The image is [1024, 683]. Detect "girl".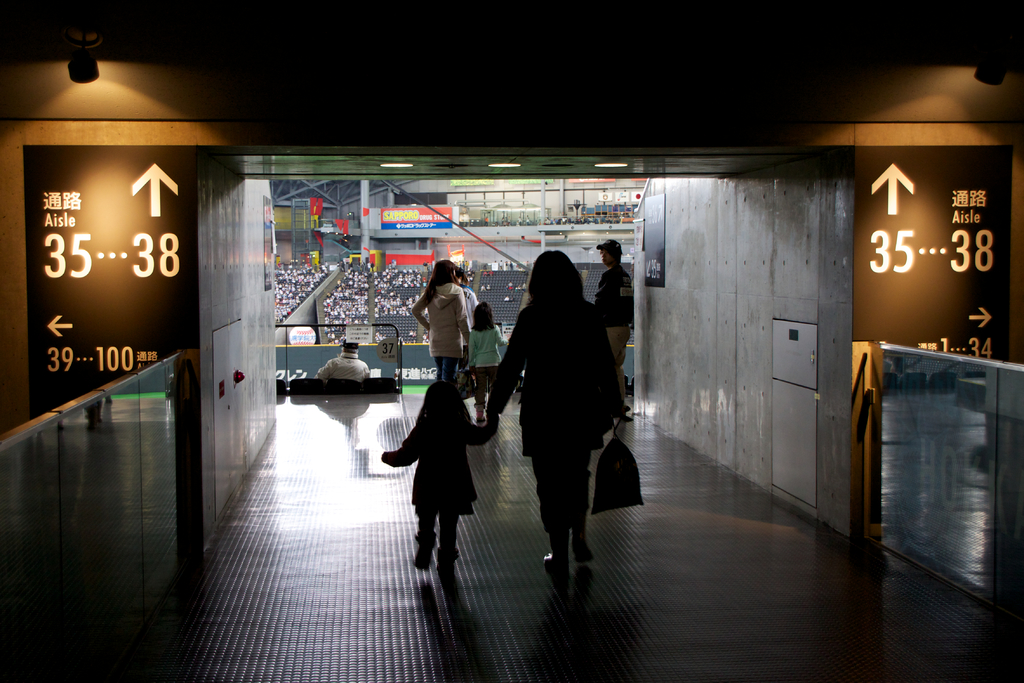
Detection: Rect(464, 302, 508, 423).
